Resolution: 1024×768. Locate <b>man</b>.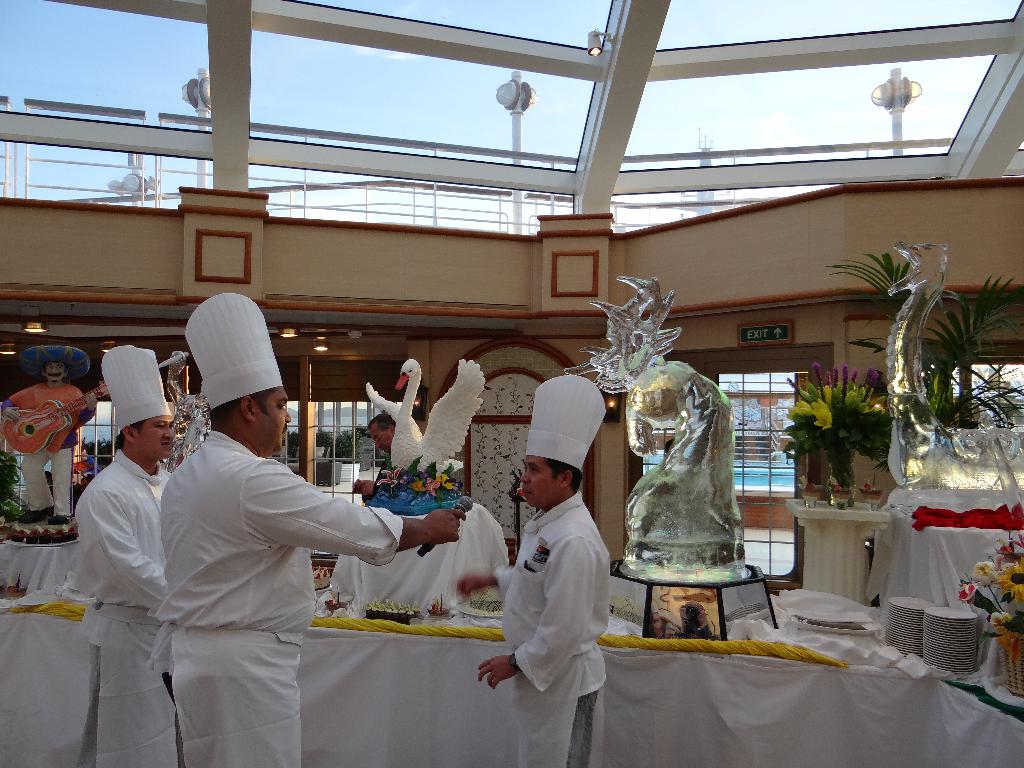
bbox=(156, 291, 464, 767).
